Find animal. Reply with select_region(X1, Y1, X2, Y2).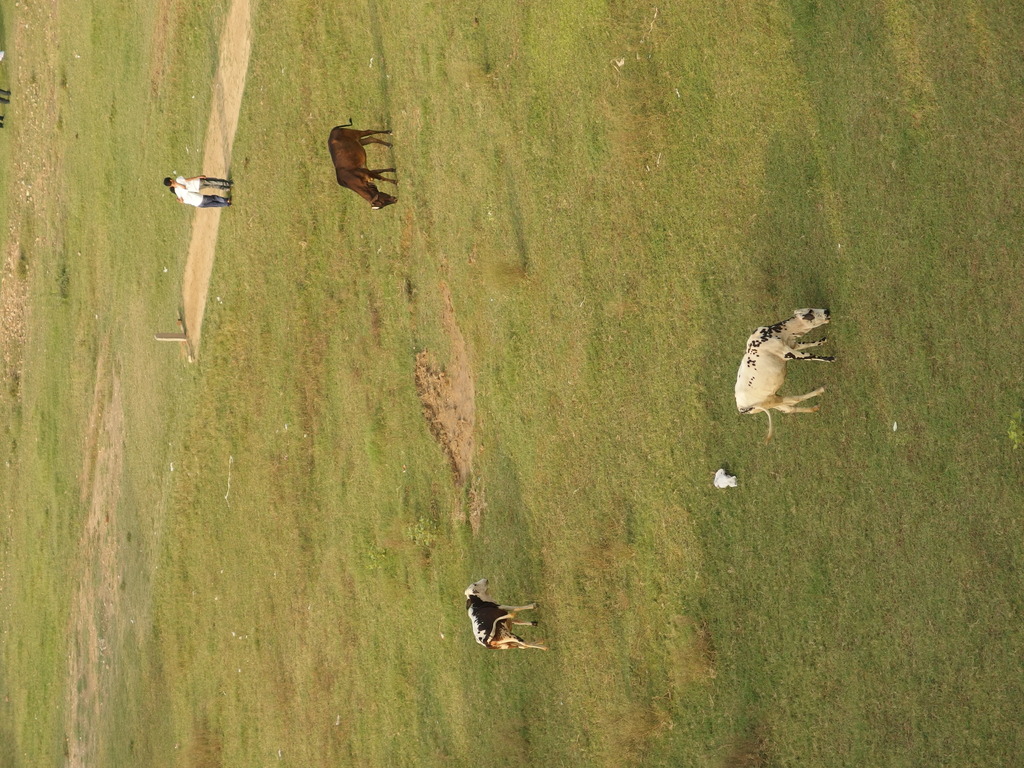
select_region(461, 575, 555, 654).
